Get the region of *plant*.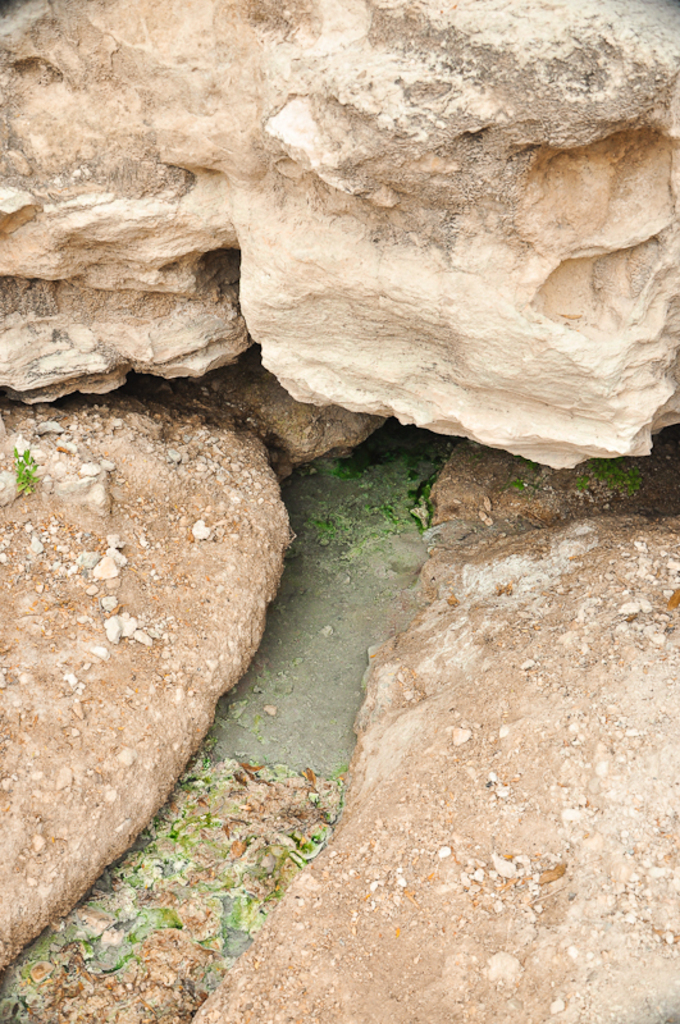
{"left": 6, "top": 447, "right": 54, "bottom": 500}.
